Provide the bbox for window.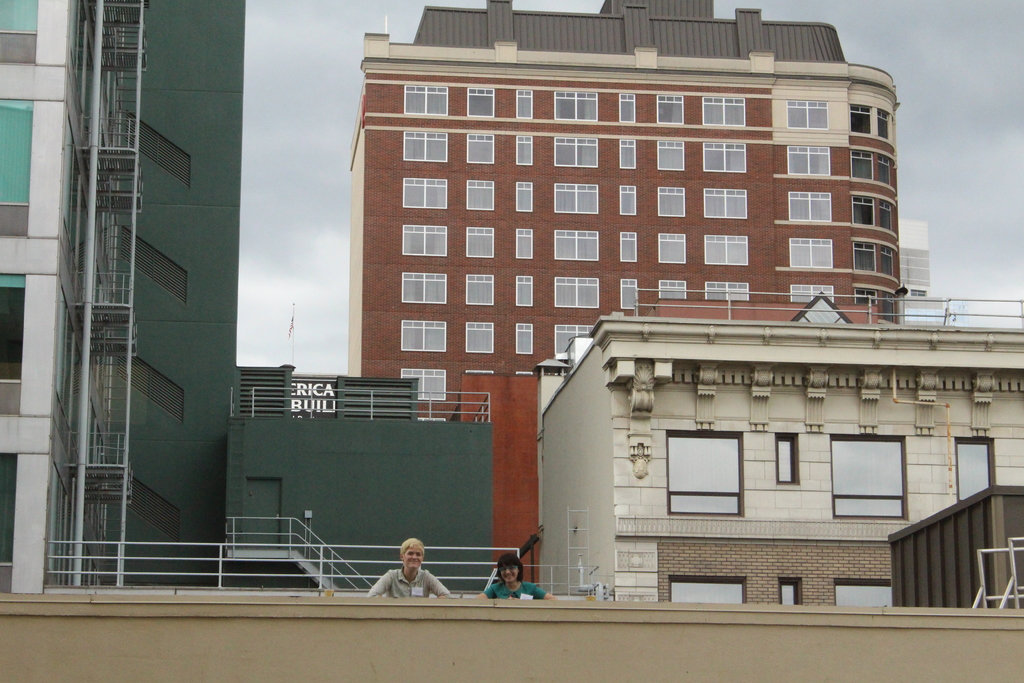
x1=552 y1=91 x2=598 y2=120.
